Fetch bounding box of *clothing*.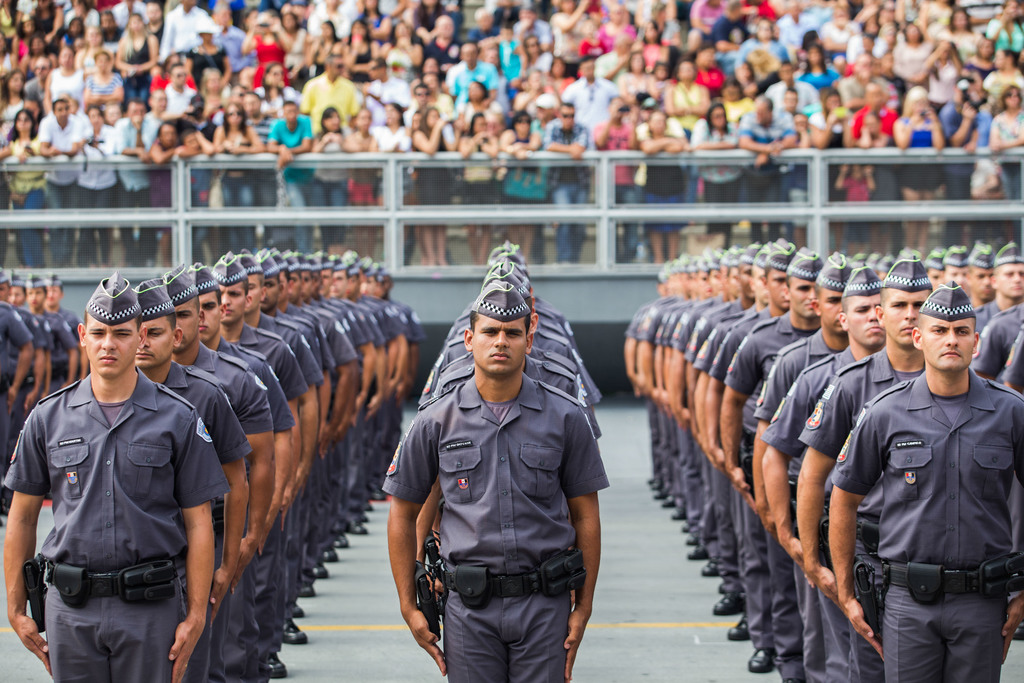
Bbox: {"x1": 181, "y1": 333, "x2": 268, "y2": 604}.
